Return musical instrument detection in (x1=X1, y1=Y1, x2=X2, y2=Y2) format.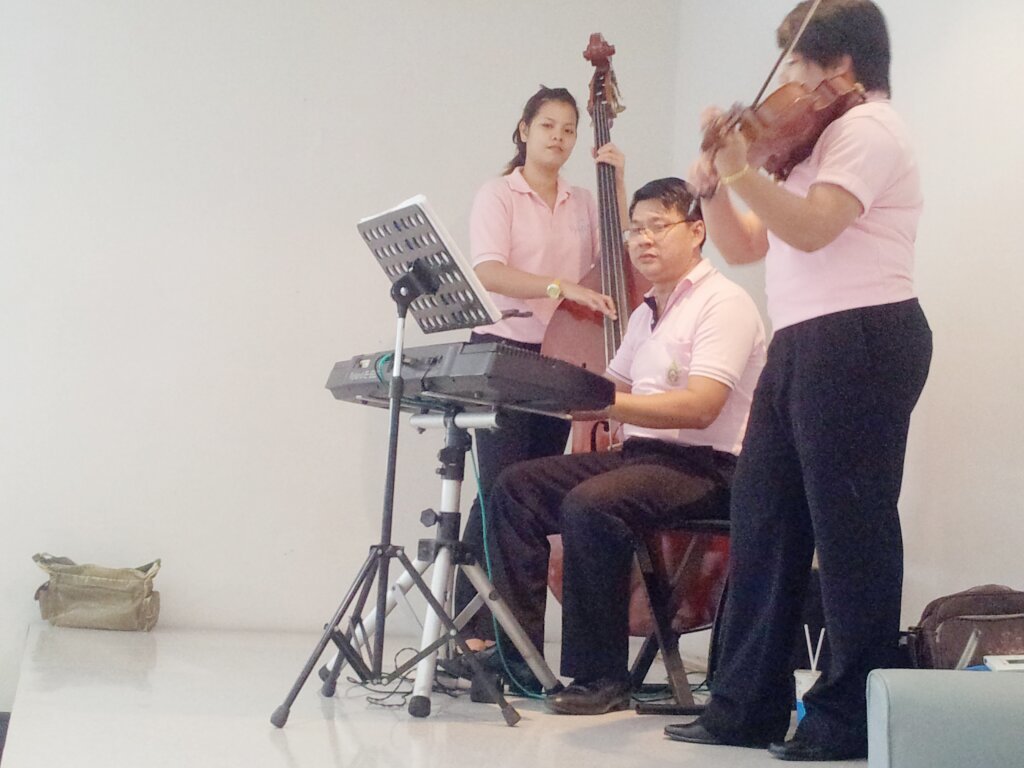
(x1=537, y1=32, x2=836, y2=640).
